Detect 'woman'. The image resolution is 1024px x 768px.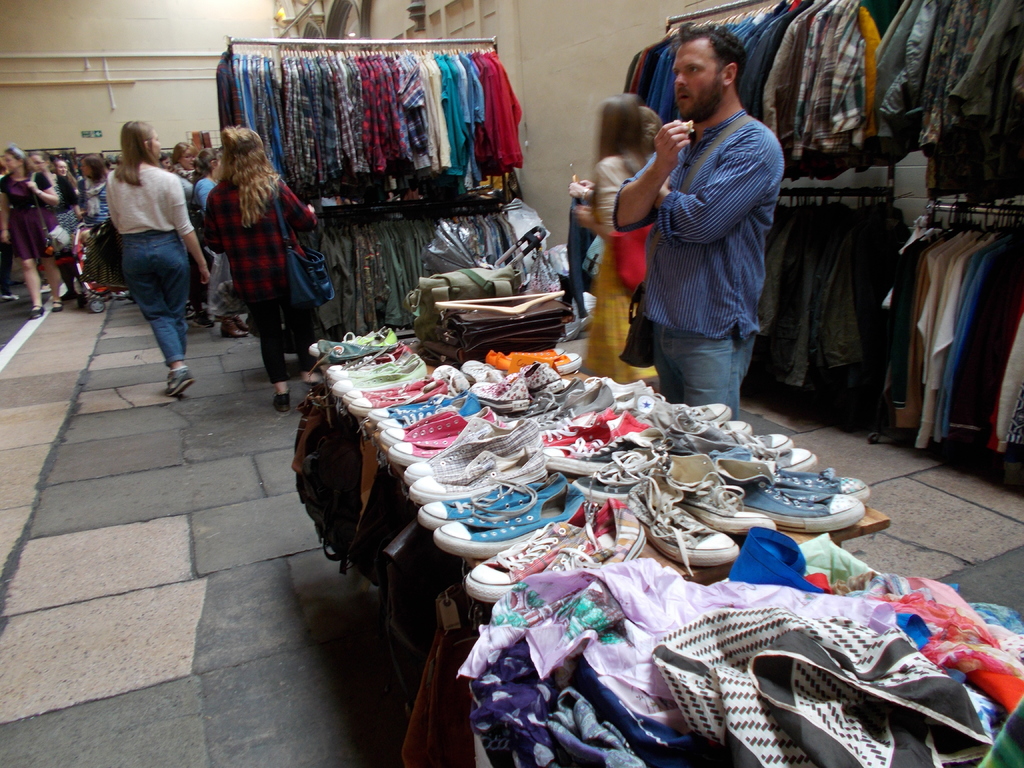
[110,119,211,397].
